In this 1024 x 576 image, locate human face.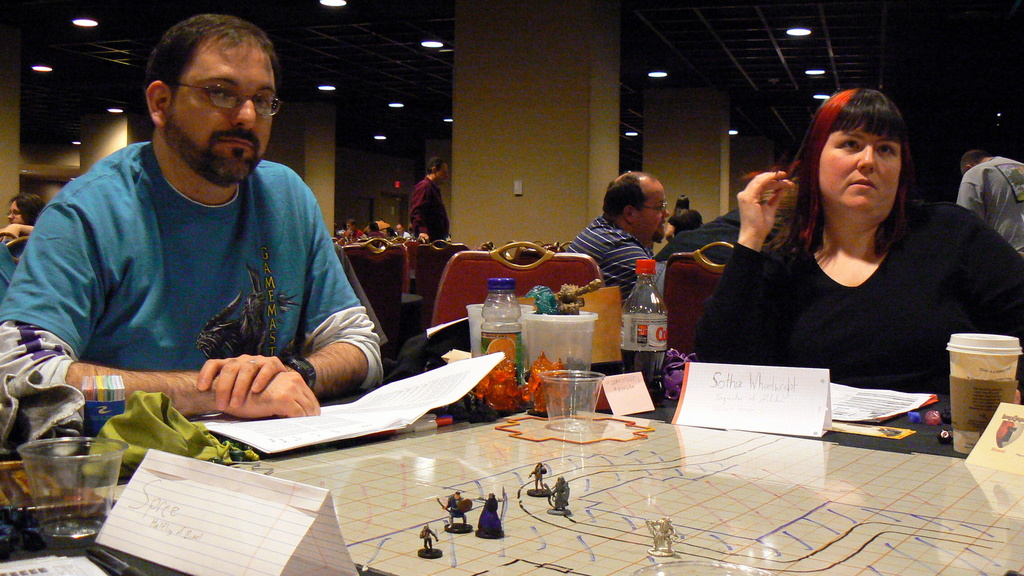
Bounding box: crop(436, 161, 447, 182).
